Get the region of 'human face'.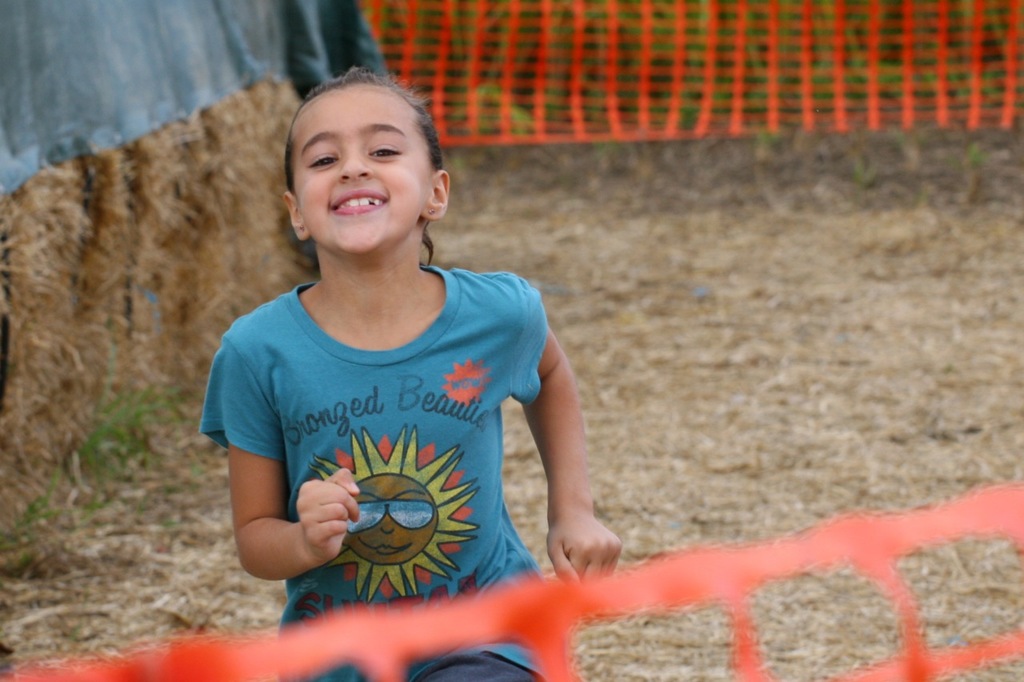
{"left": 291, "top": 87, "right": 432, "bottom": 251}.
